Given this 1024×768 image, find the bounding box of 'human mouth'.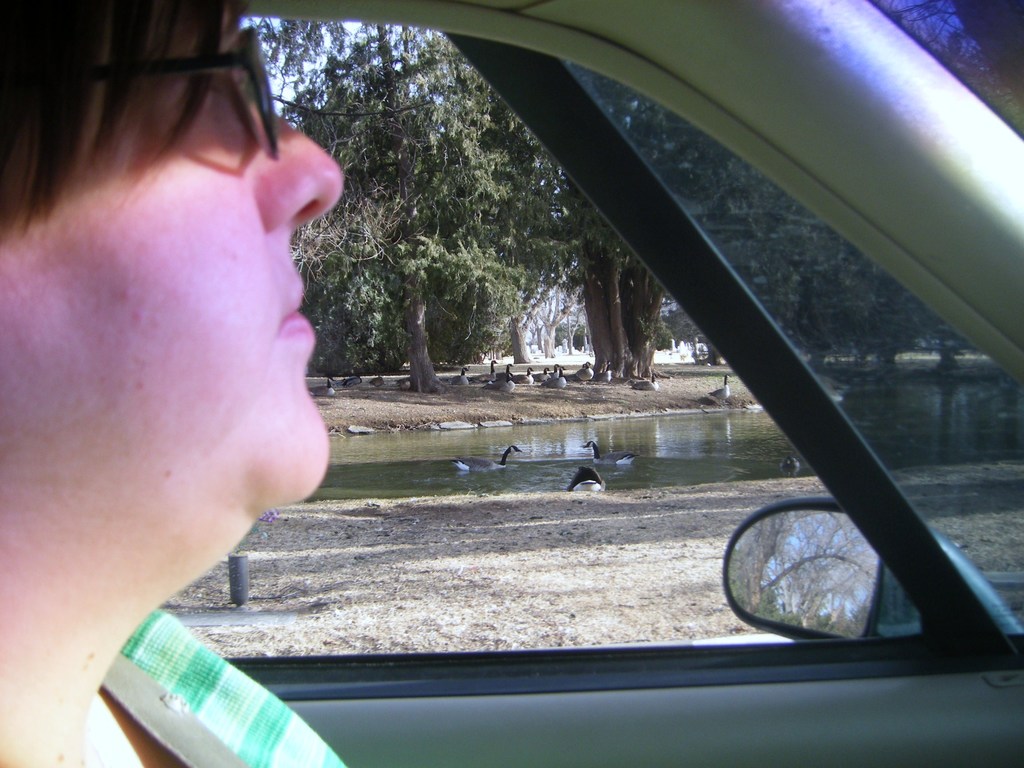
(left=280, top=285, right=314, bottom=333).
